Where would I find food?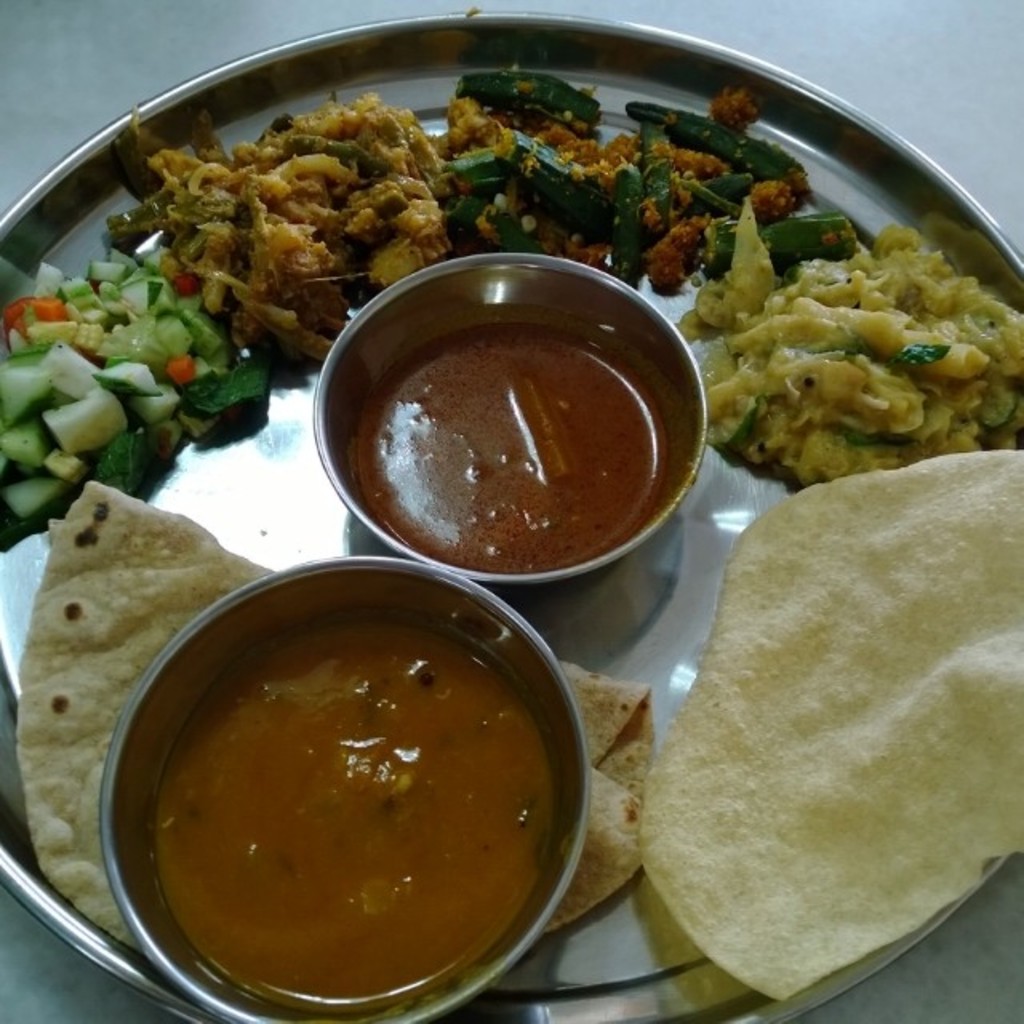
At [131, 85, 448, 366].
